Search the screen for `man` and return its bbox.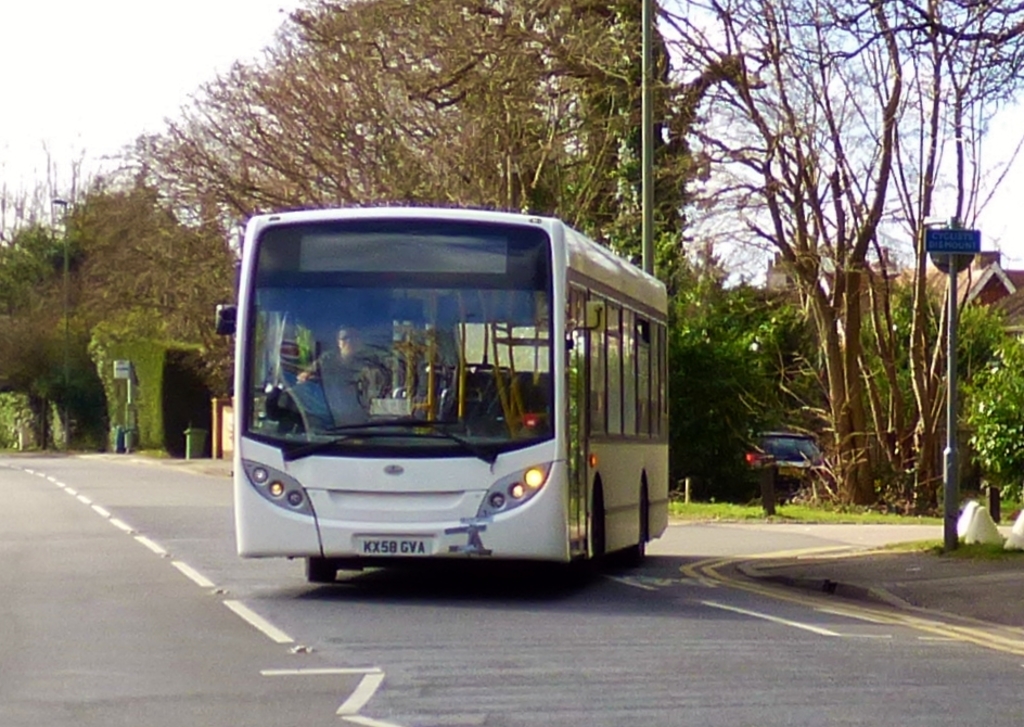
Found: bbox(296, 327, 373, 383).
